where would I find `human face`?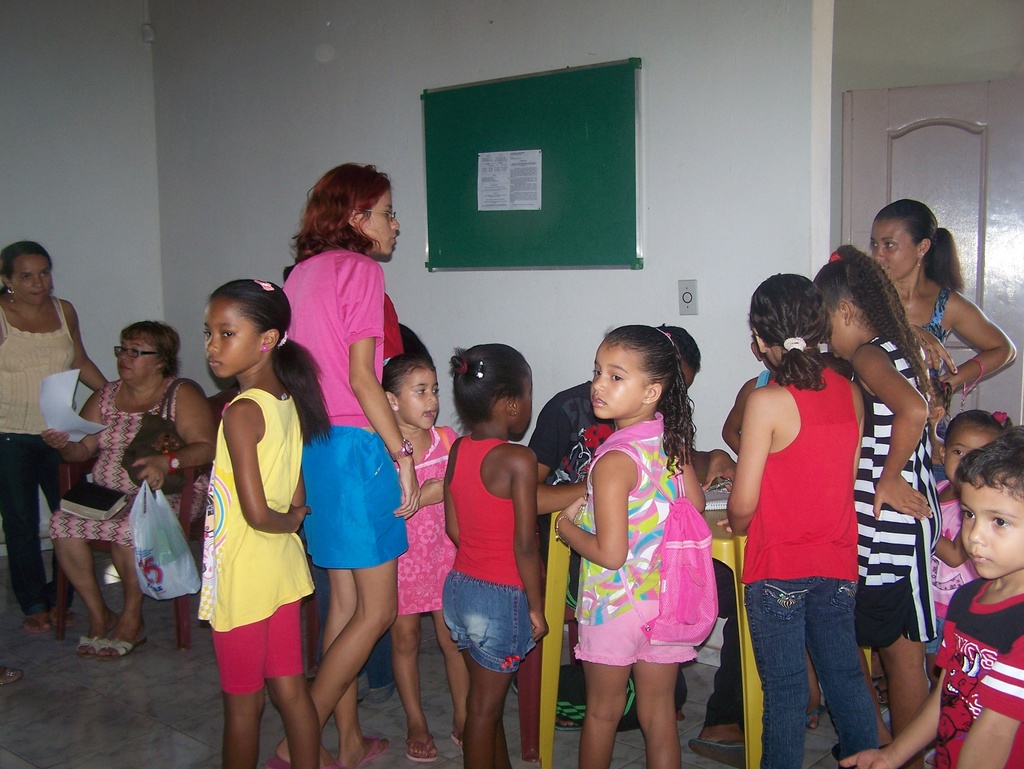
At box(115, 331, 152, 388).
